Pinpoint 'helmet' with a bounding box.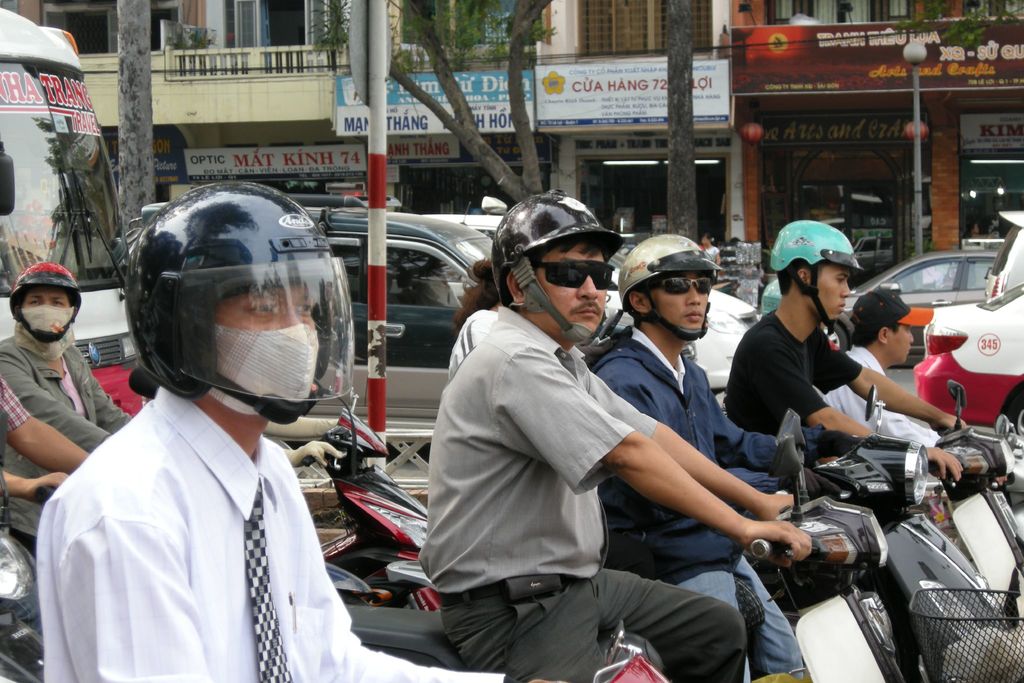
<bbox>484, 189, 625, 354</bbox>.
